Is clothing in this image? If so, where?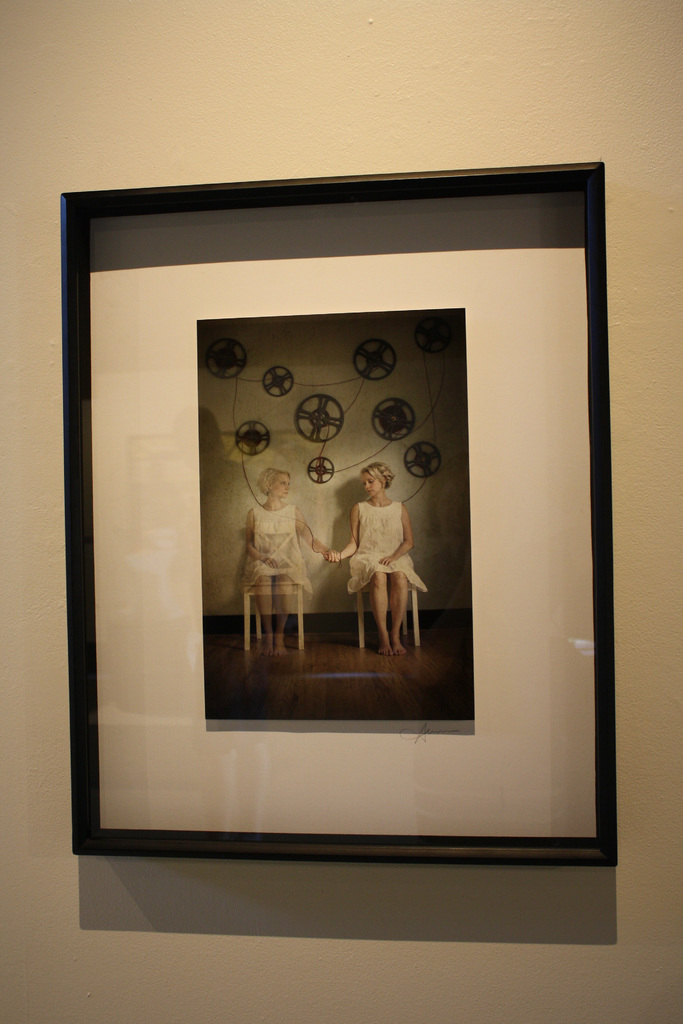
Yes, at bbox(250, 504, 311, 600).
